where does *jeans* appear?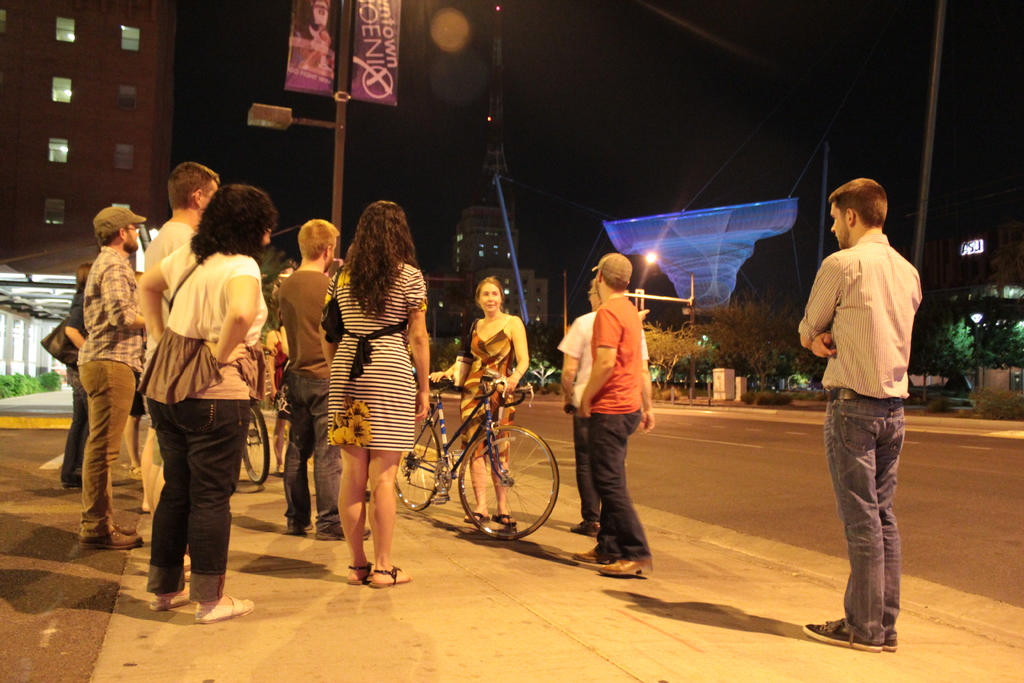
Appears at 74:364:141:540.
